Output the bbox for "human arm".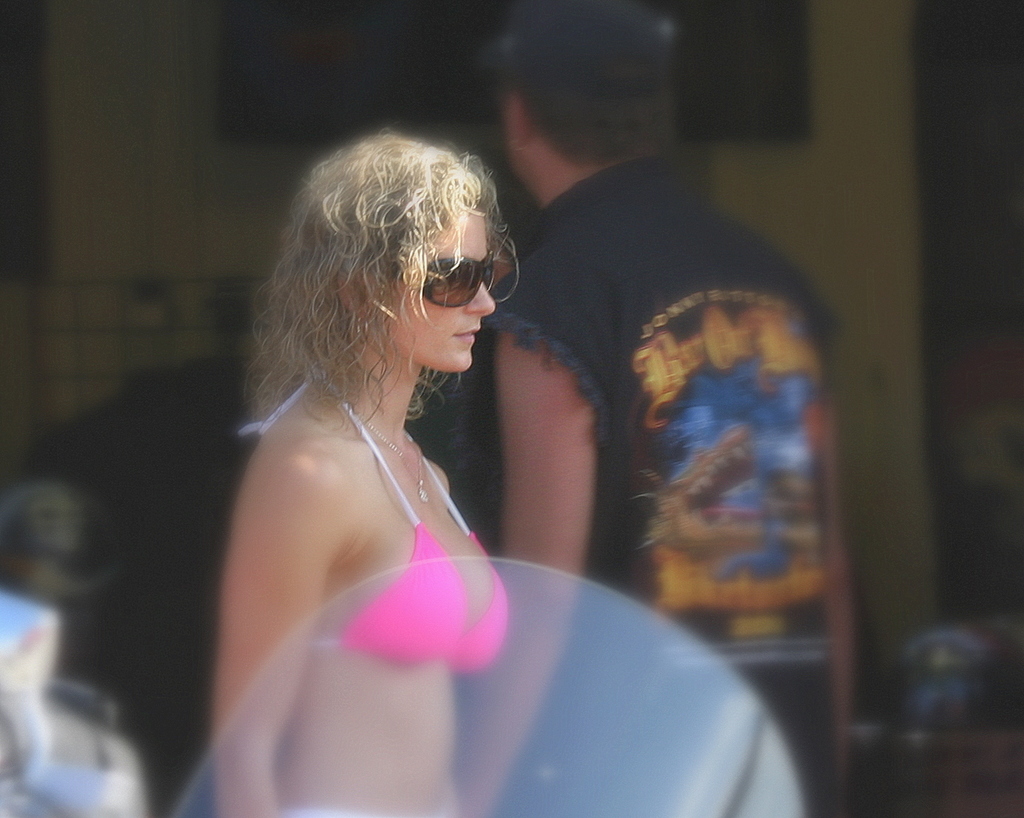
<region>201, 409, 328, 817</region>.
